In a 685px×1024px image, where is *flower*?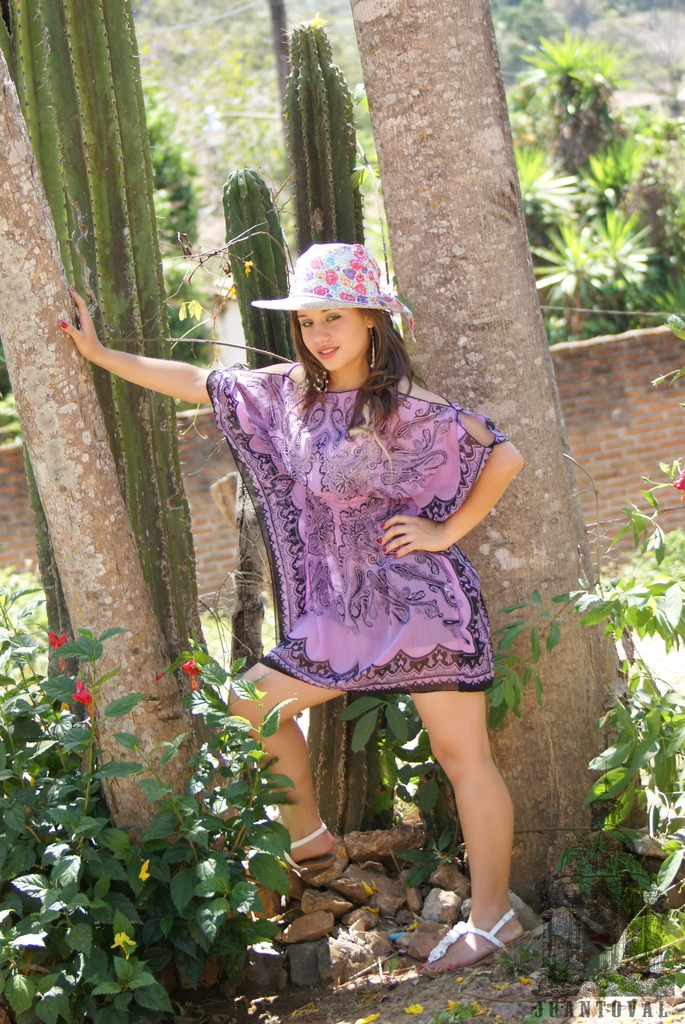
72/679/92/709.
